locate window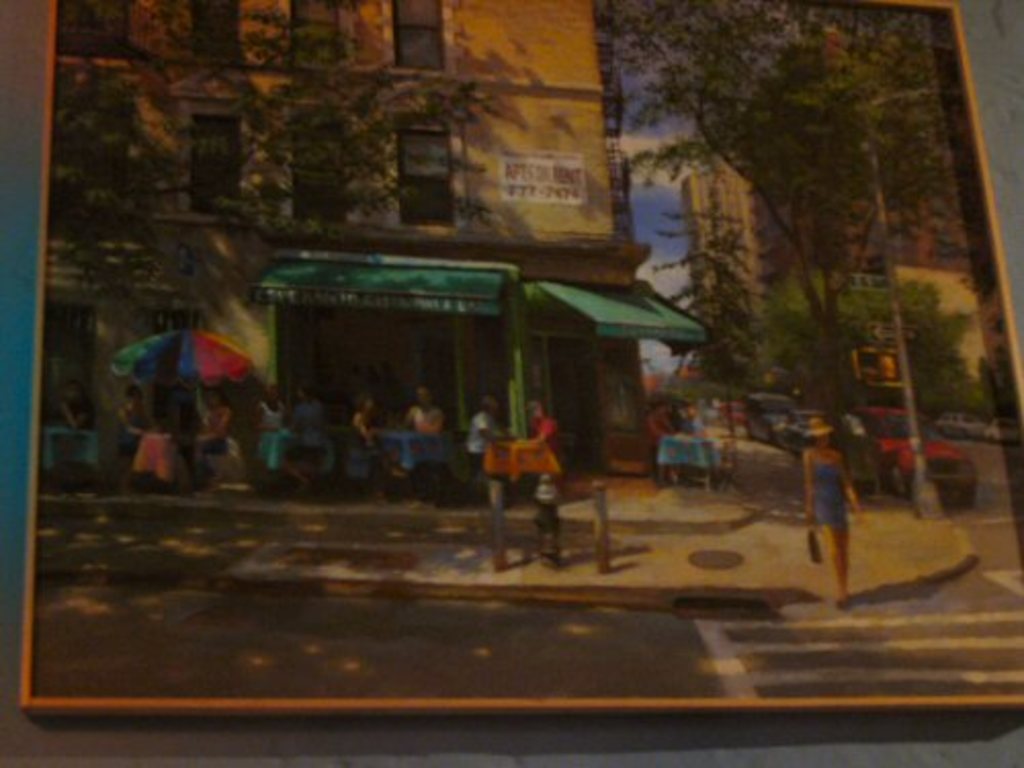
BBox(281, 117, 348, 221)
